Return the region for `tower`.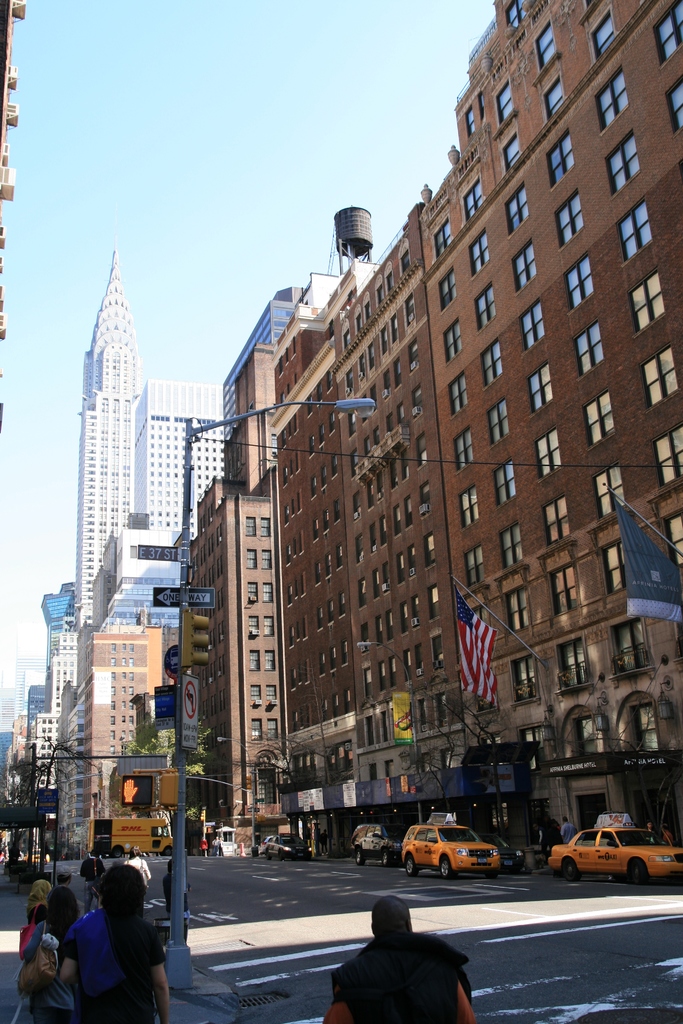
box(68, 619, 180, 867).
